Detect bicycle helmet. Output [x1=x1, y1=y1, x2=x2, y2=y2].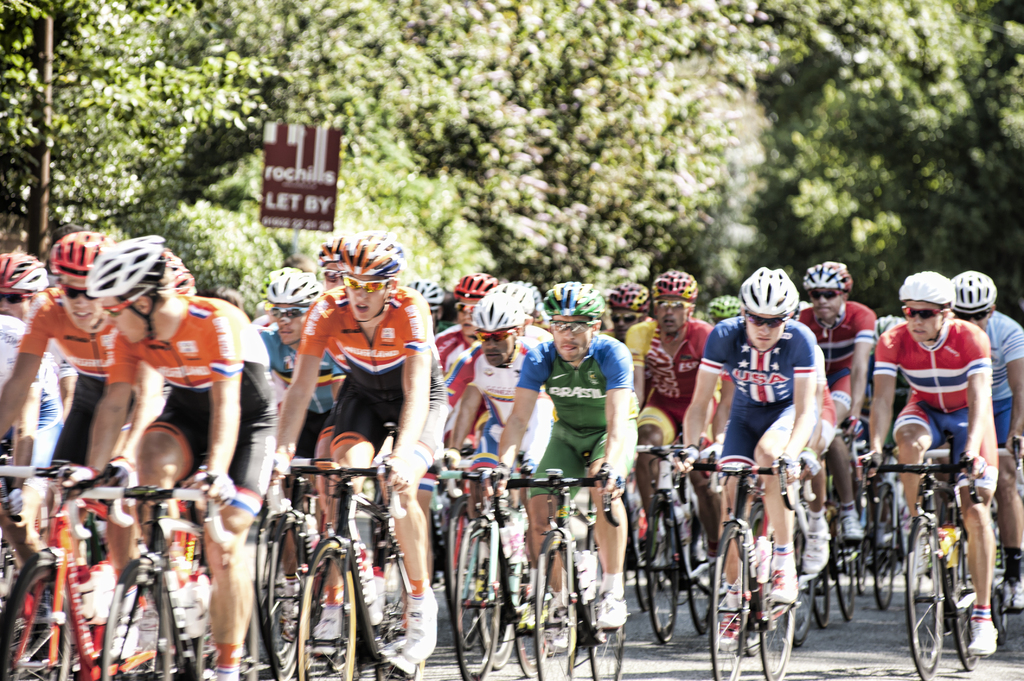
[x1=611, y1=282, x2=649, y2=312].
